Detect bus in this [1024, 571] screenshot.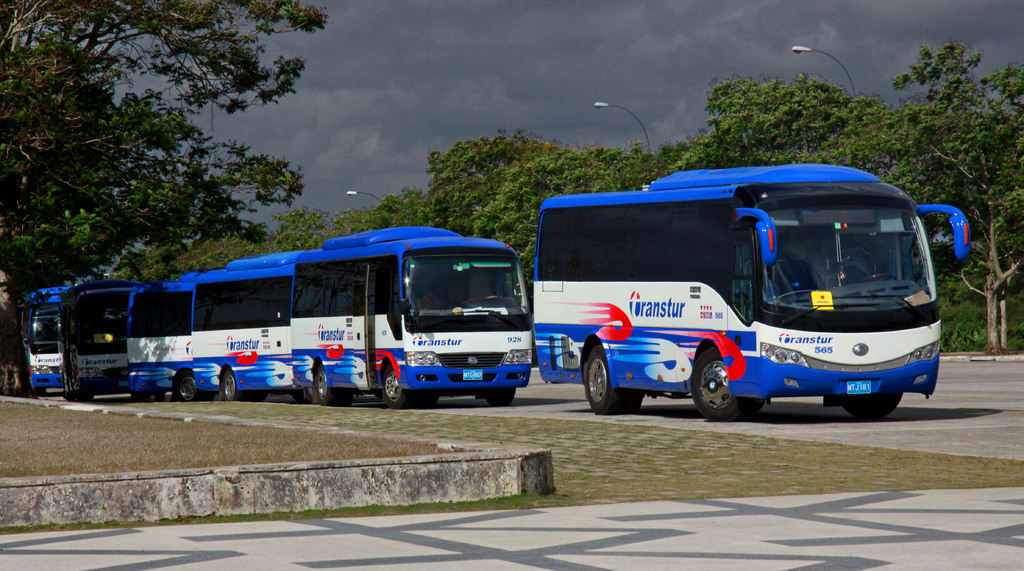
Detection: box(529, 165, 974, 423).
